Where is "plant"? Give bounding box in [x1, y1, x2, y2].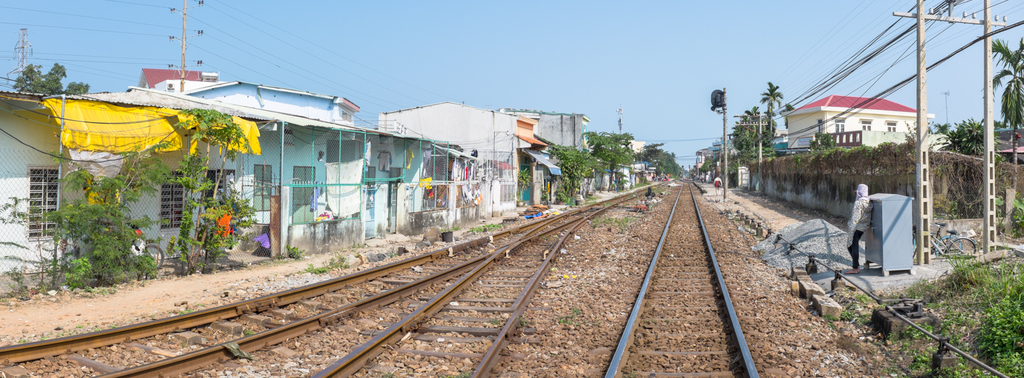
[592, 211, 641, 232].
